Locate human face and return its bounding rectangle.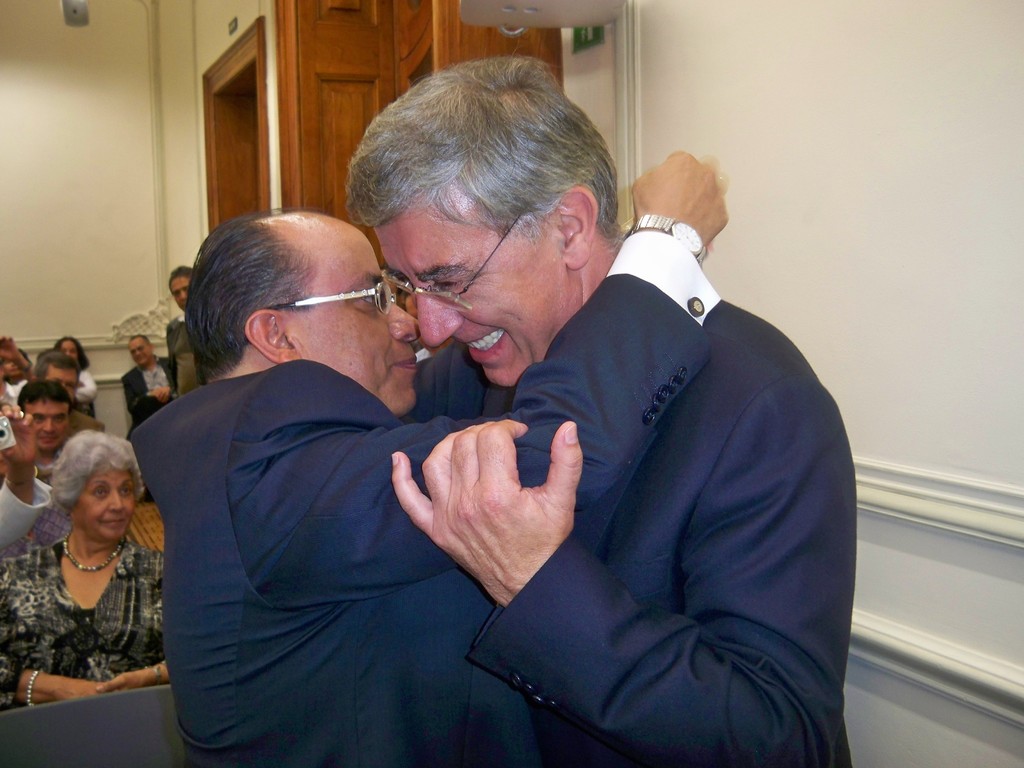
[x1=71, y1=465, x2=137, y2=542].
